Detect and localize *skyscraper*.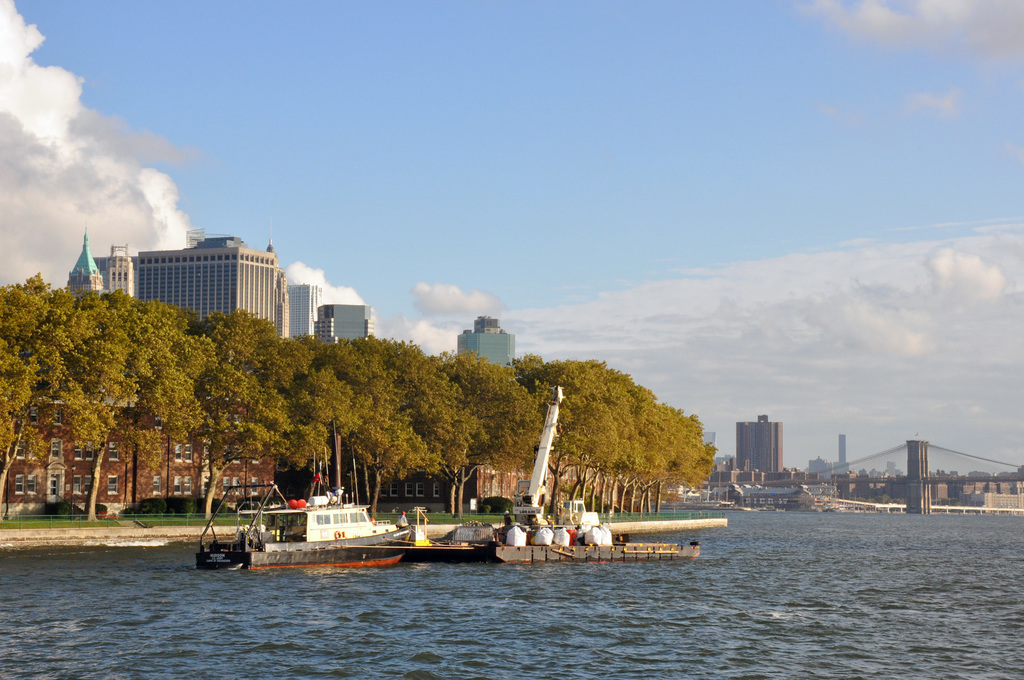
Localized at bbox(279, 278, 320, 344).
